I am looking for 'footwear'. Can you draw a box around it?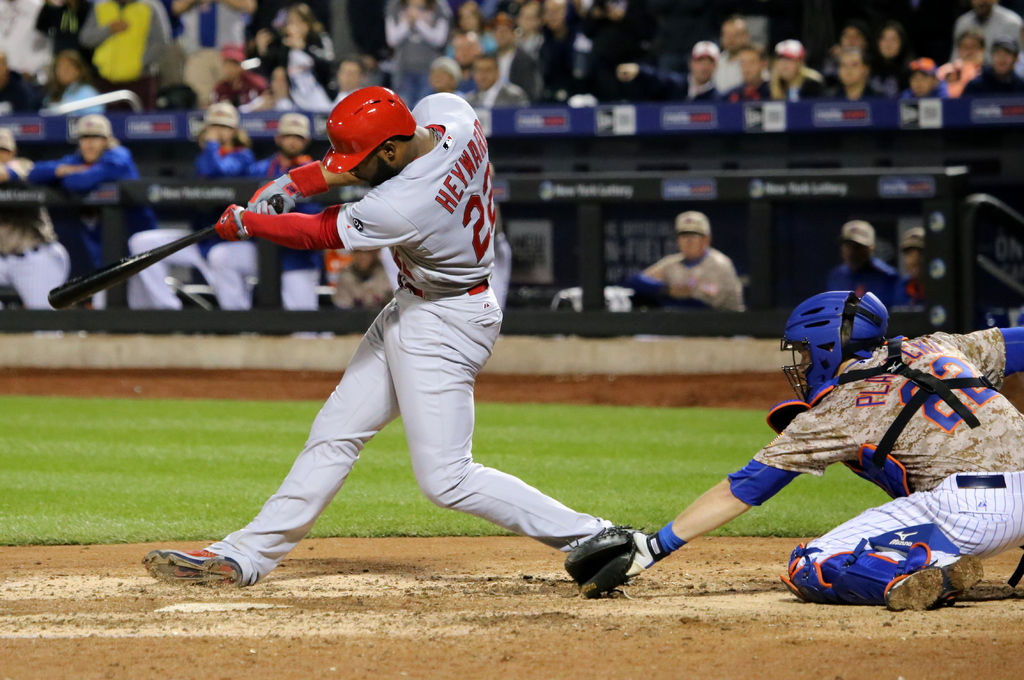
Sure, the bounding box is BBox(141, 541, 253, 585).
